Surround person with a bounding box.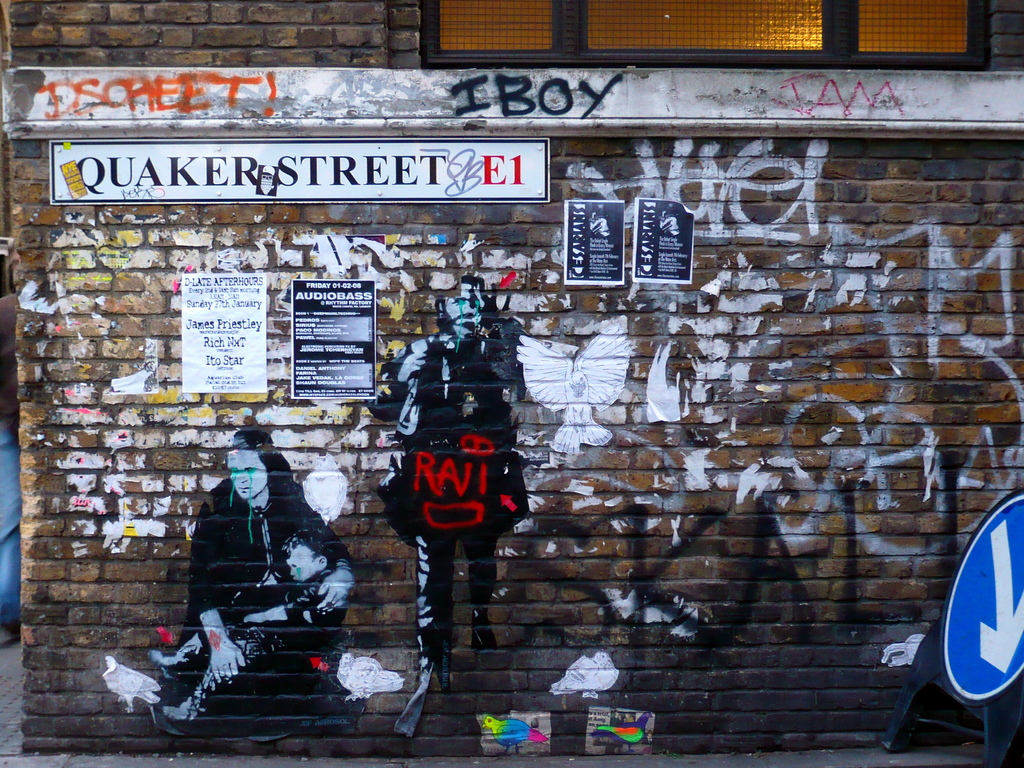
x1=148 y1=525 x2=338 y2=724.
